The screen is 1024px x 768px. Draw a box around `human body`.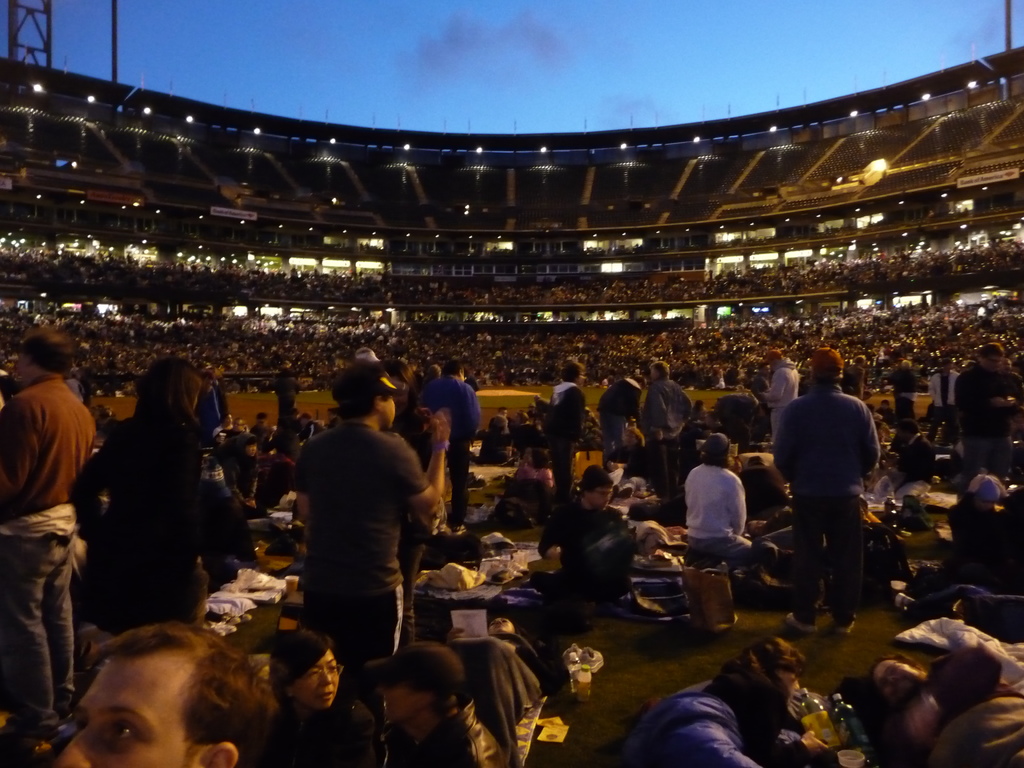
detection(529, 397, 547, 442).
